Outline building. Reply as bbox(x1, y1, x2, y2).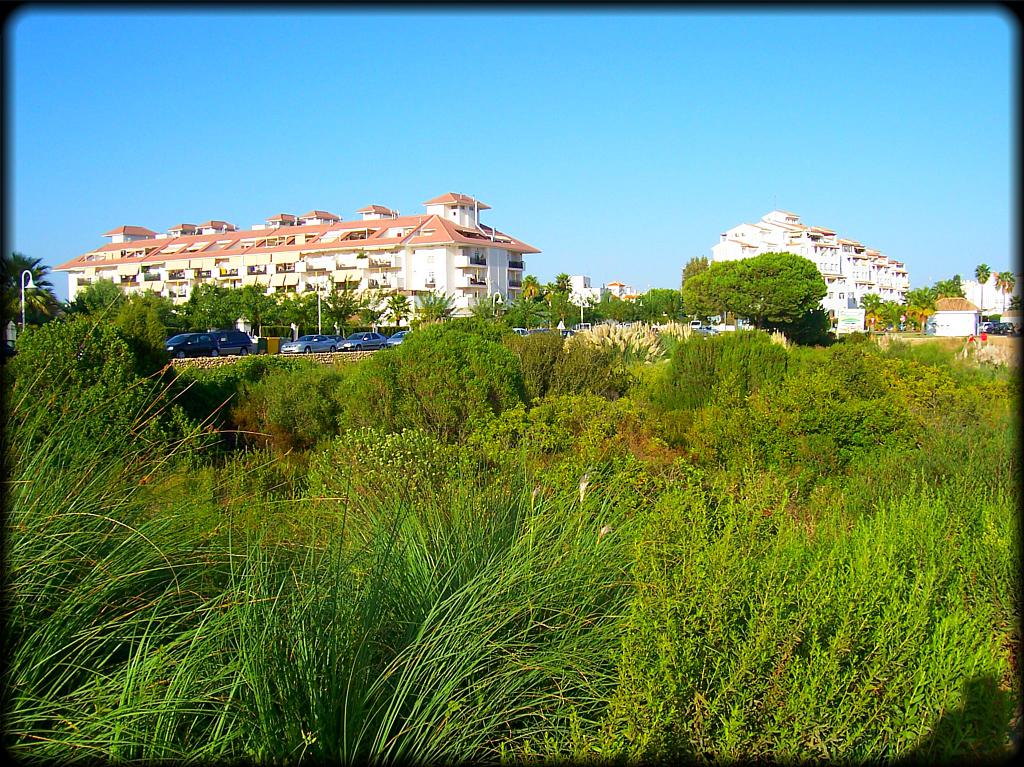
bbox(606, 276, 635, 301).
